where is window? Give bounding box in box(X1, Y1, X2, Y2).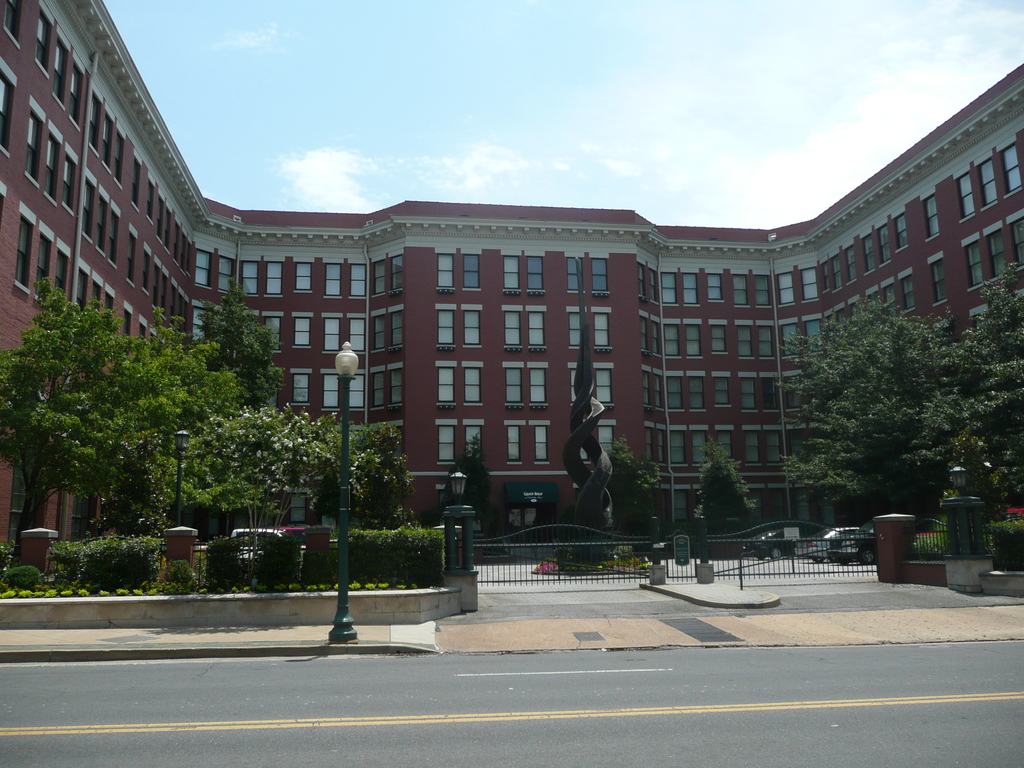
box(589, 253, 607, 296).
